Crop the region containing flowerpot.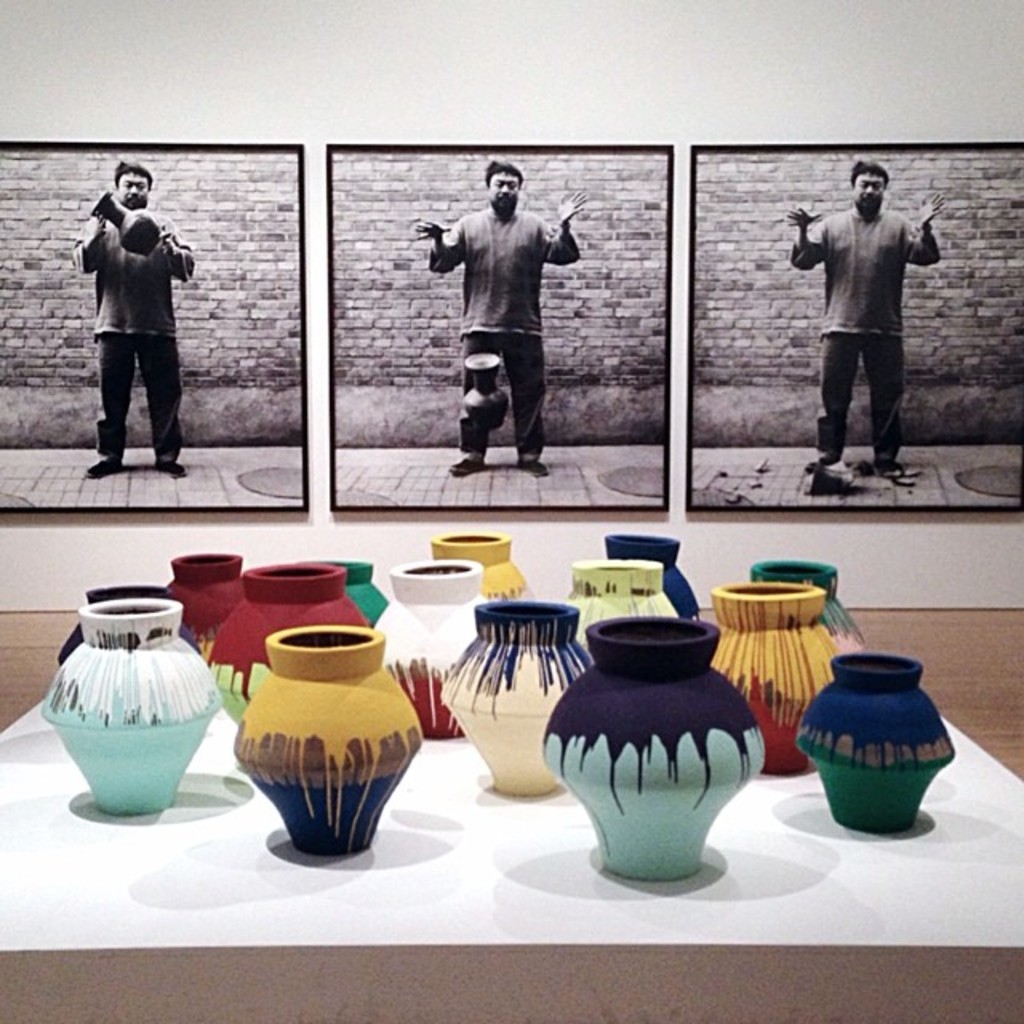
Crop region: <box>213,558,373,717</box>.
